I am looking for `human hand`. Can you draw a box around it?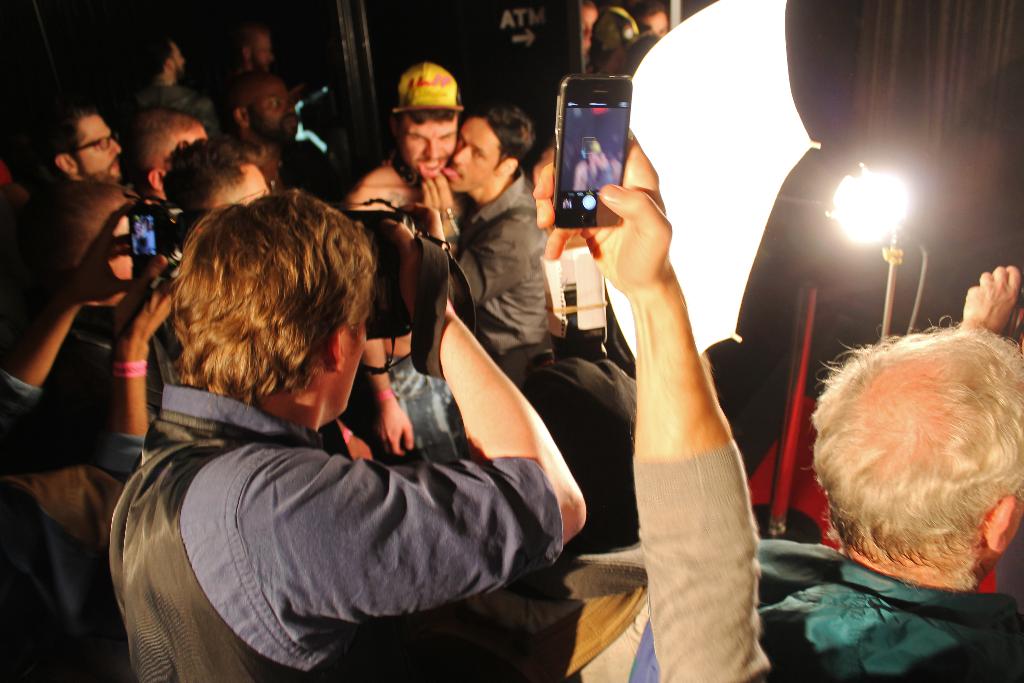
Sure, the bounding box is detection(532, 120, 676, 295).
